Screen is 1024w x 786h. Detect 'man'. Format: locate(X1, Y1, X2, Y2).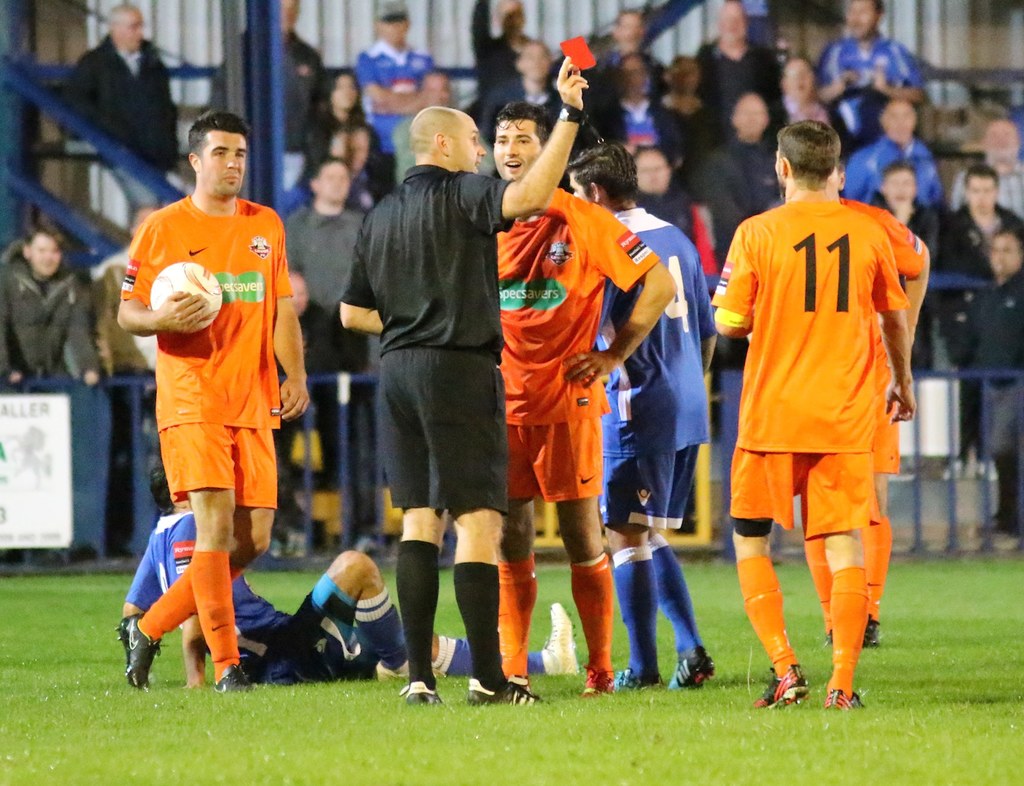
locate(91, 205, 159, 375).
